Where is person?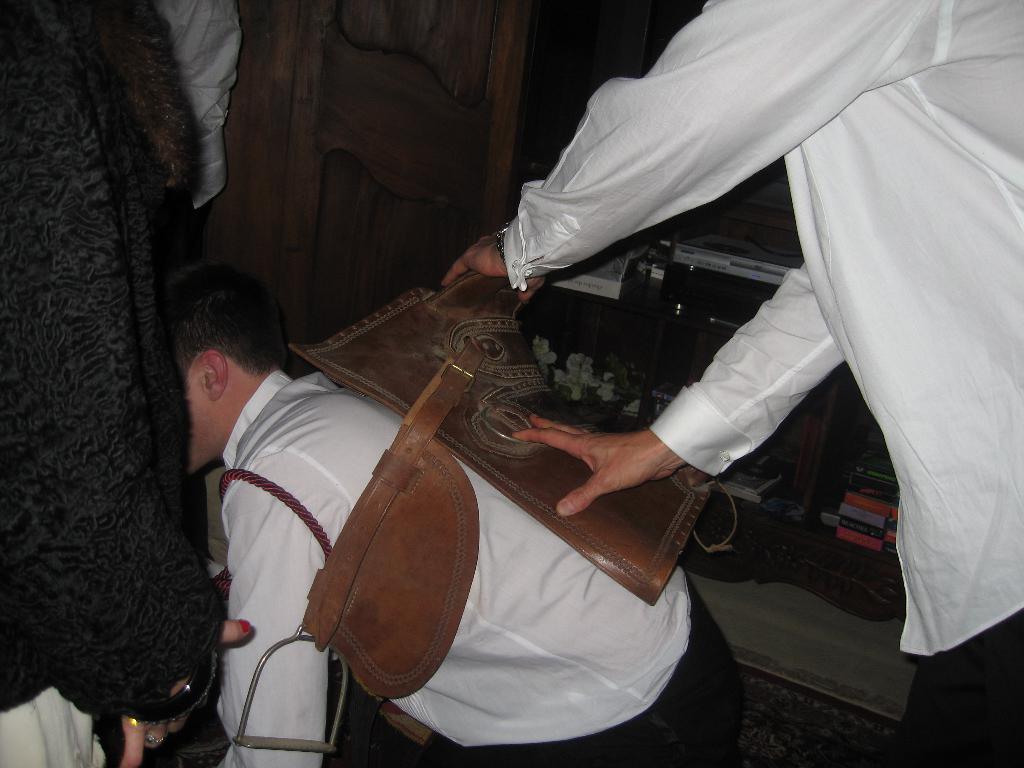
<region>448, 0, 1023, 762</region>.
